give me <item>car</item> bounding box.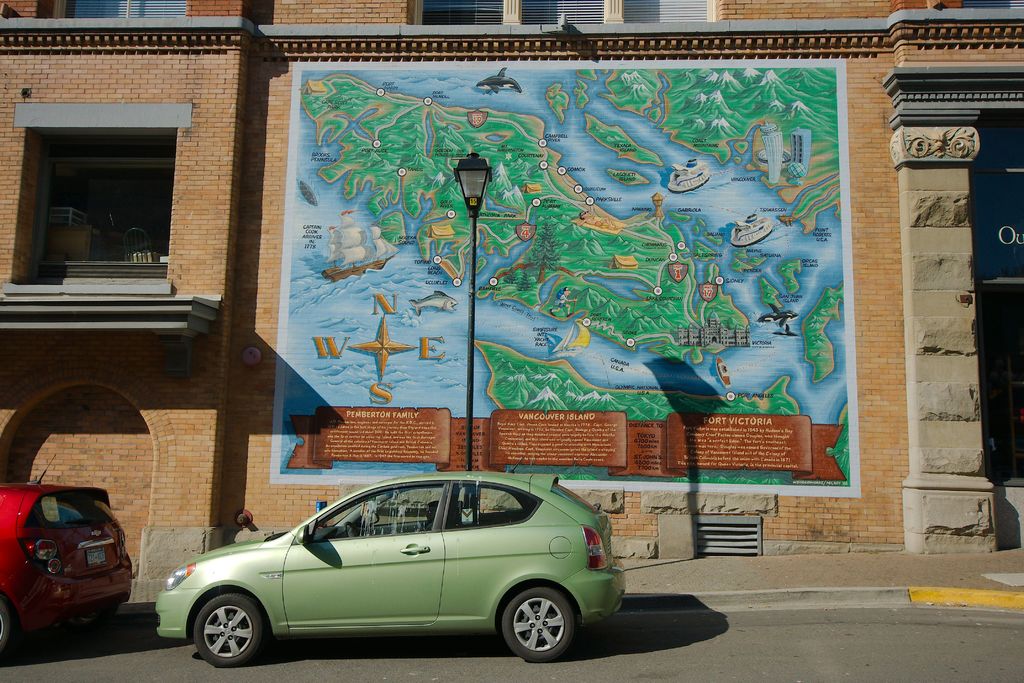
[x1=0, y1=456, x2=132, y2=661].
